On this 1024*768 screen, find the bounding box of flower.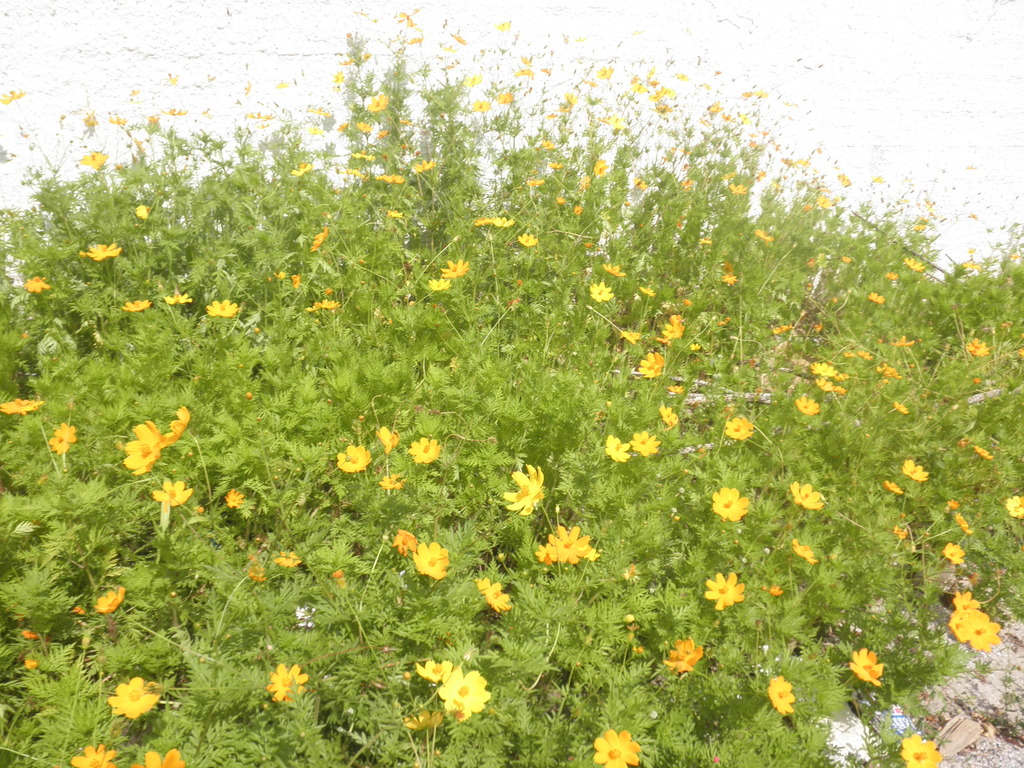
Bounding box: {"x1": 660, "y1": 406, "x2": 684, "y2": 425}.
